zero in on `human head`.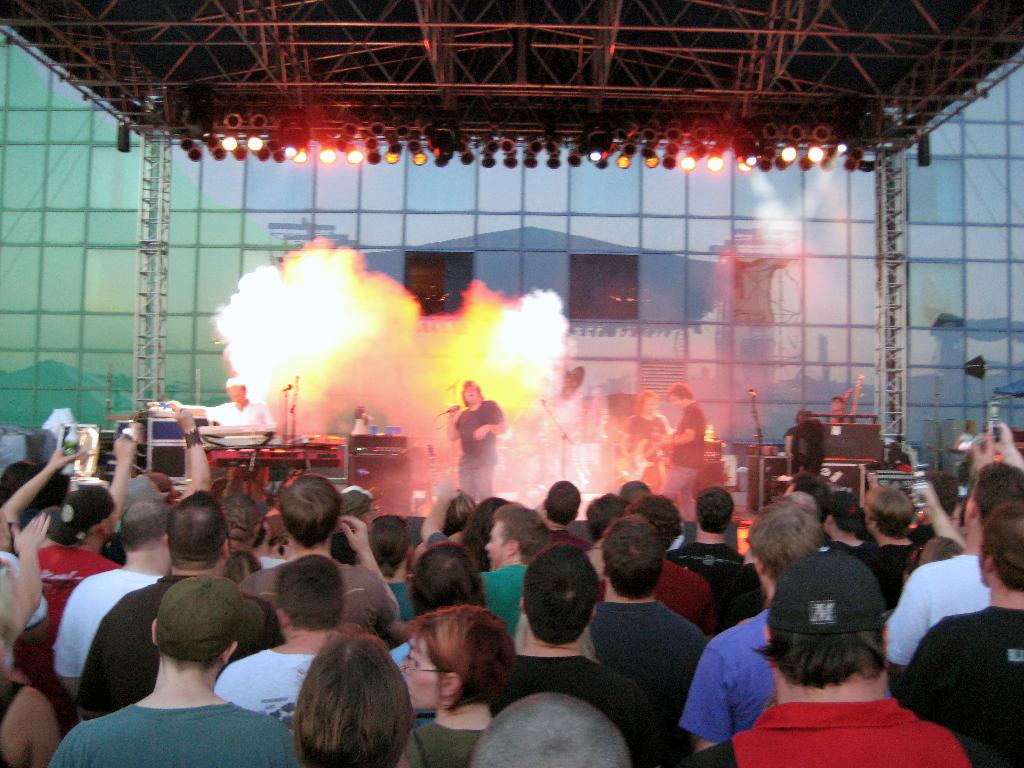
Zeroed in: (126,589,237,690).
